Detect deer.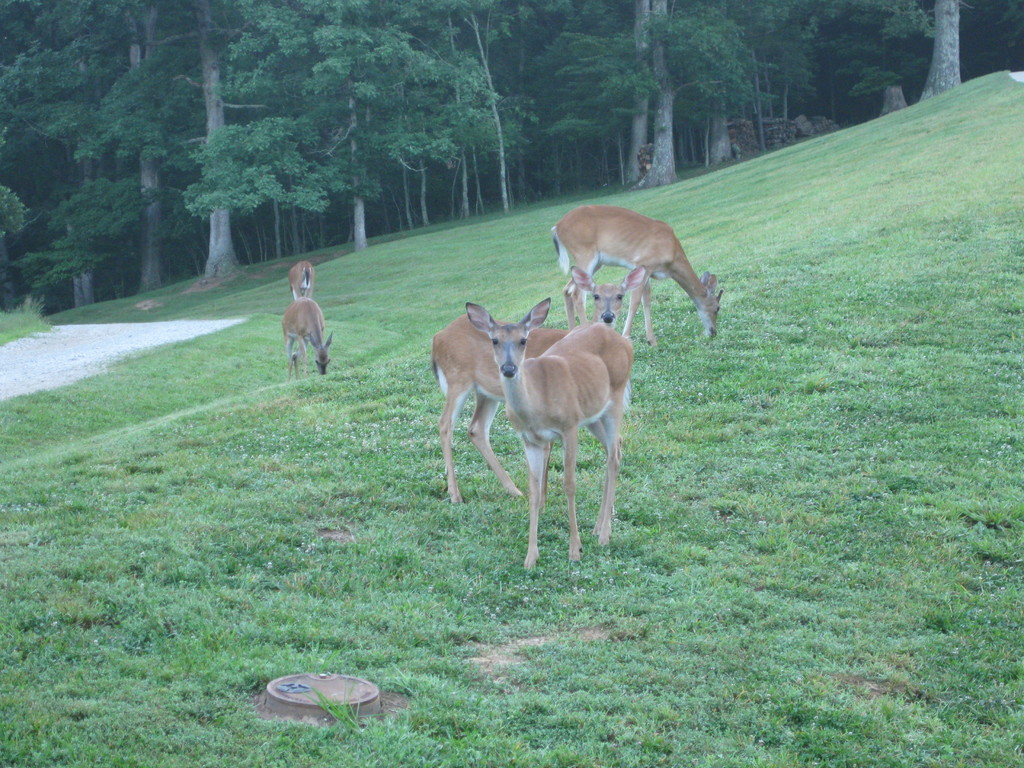
Detected at BBox(429, 265, 644, 499).
